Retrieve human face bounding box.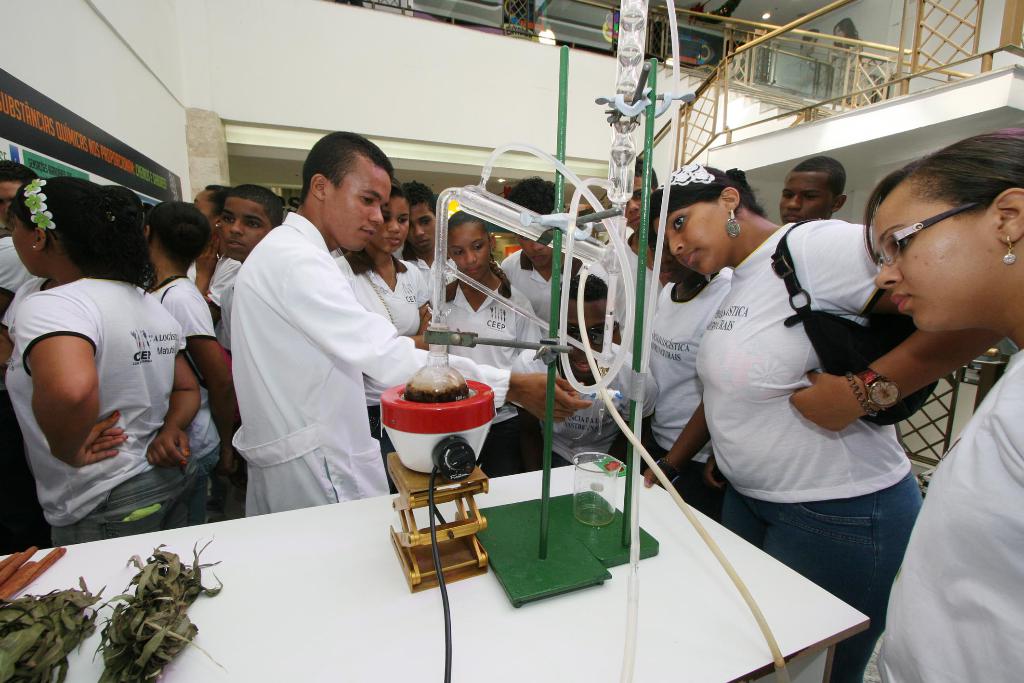
Bounding box: bbox=[874, 185, 1005, 330].
